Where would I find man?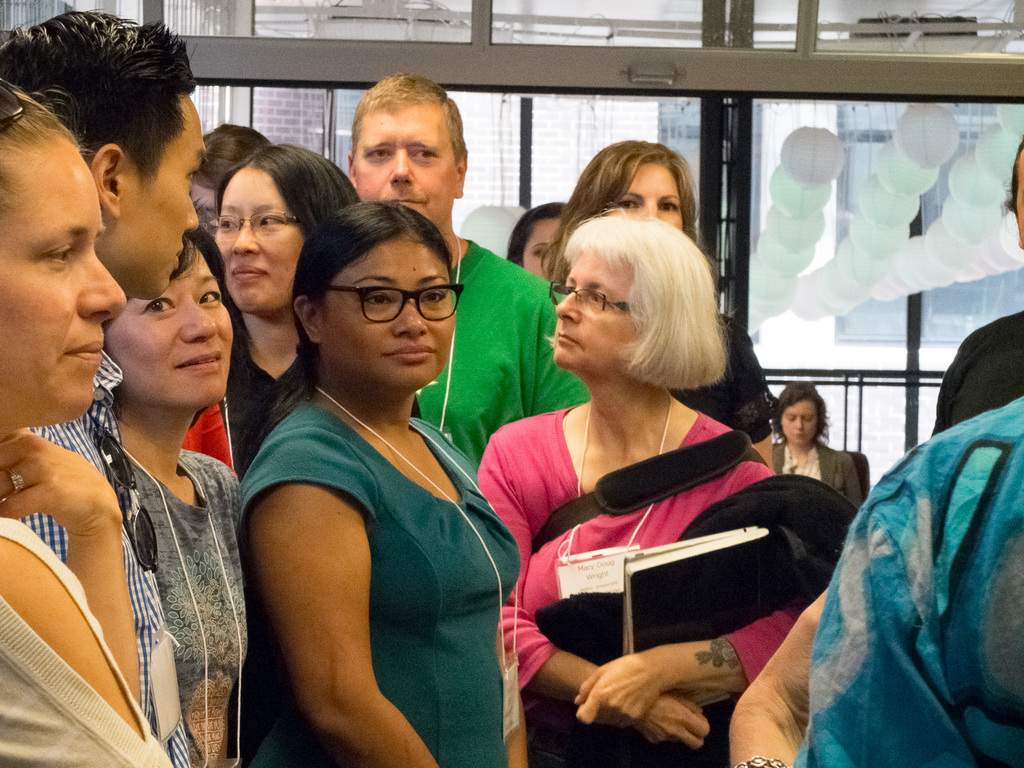
At {"left": 347, "top": 70, "right": 584, "bottom": 479}.
